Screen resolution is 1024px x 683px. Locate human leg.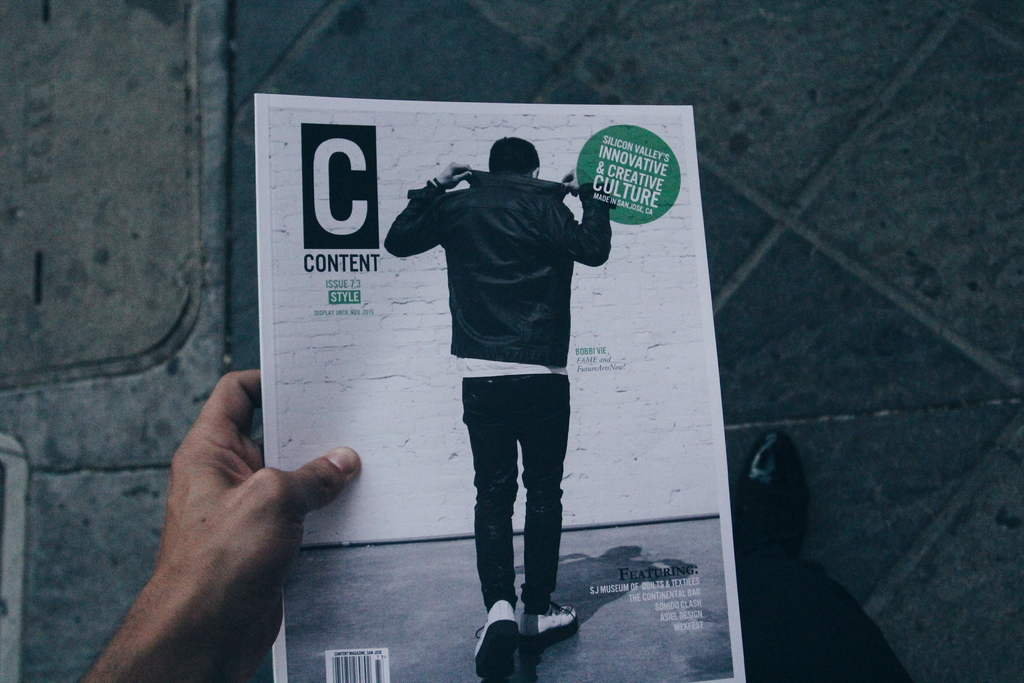
locate(463, 383, 521, 677).
